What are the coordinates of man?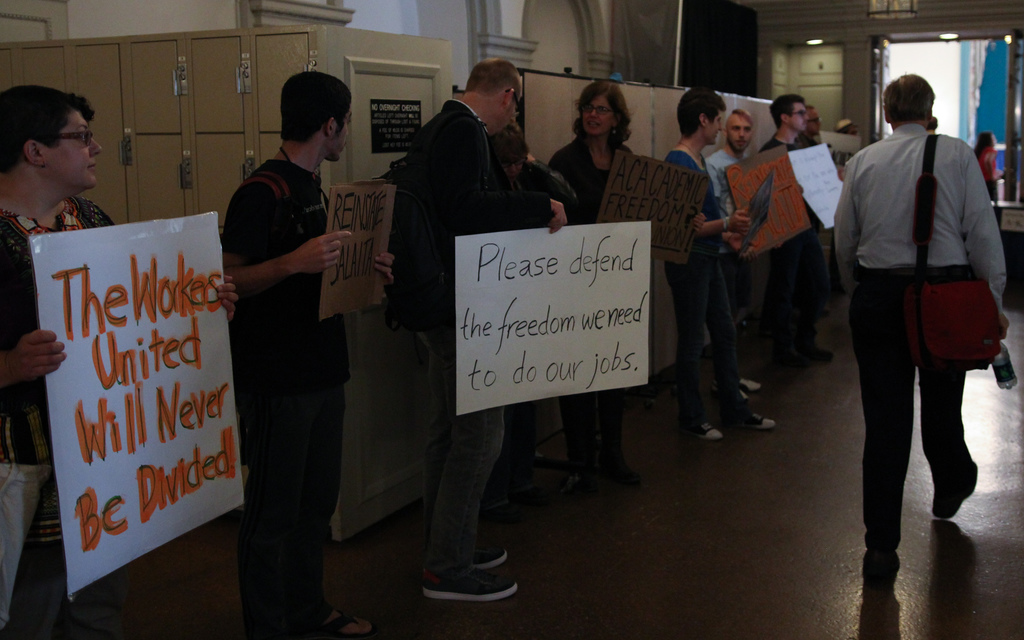
[0,89,123,639].
